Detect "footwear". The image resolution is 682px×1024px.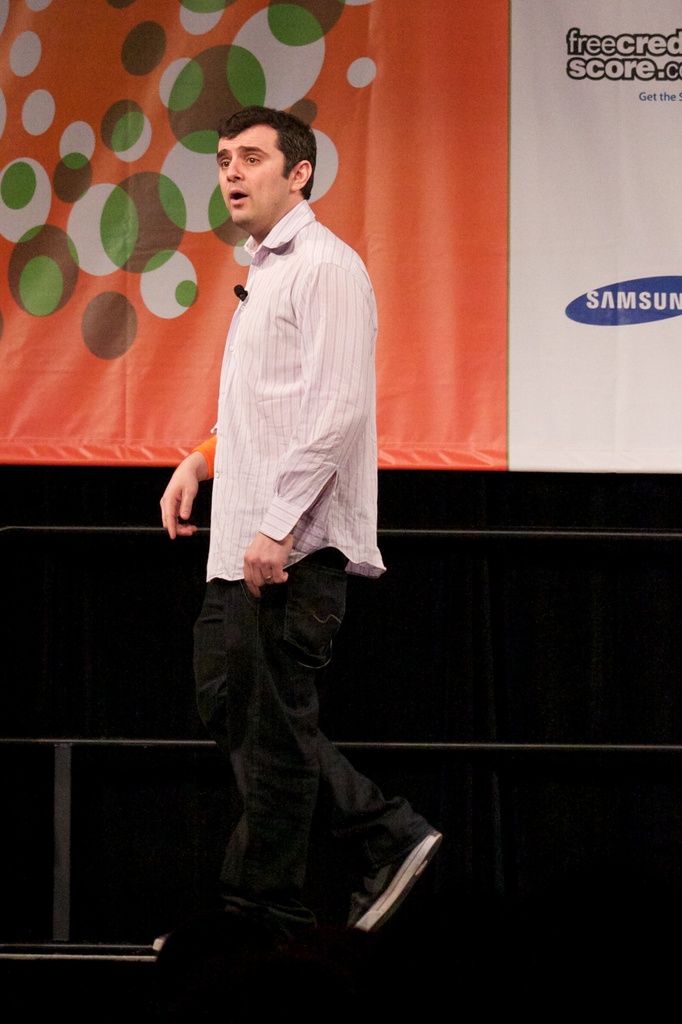
348, 818, 436, 935.
